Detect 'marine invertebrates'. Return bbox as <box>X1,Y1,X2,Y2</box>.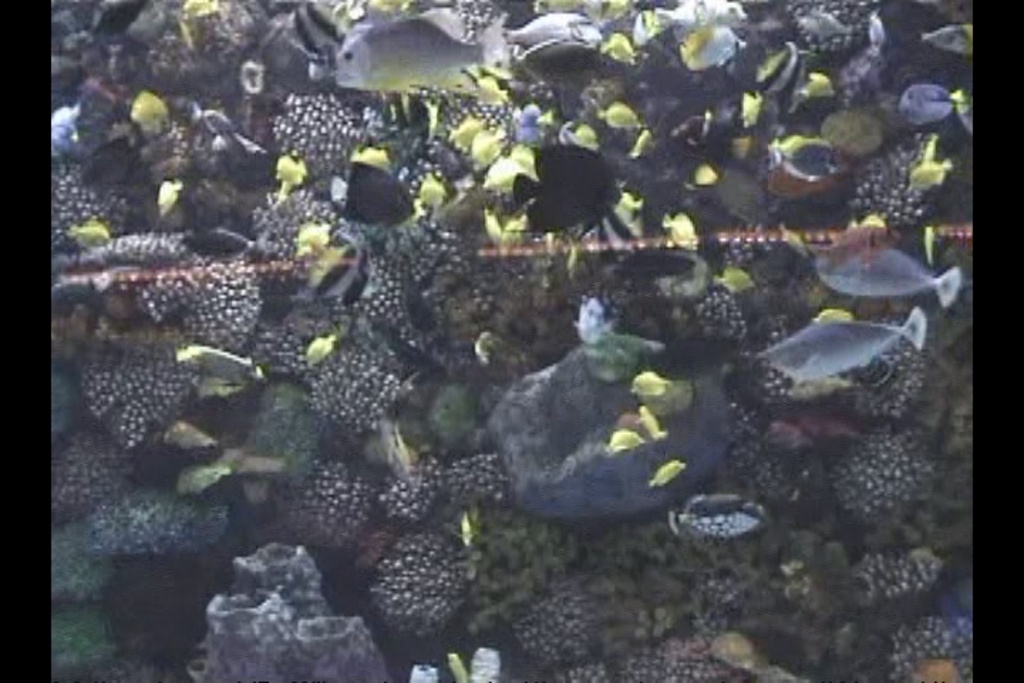
<box>124,70,263,256</box>.
